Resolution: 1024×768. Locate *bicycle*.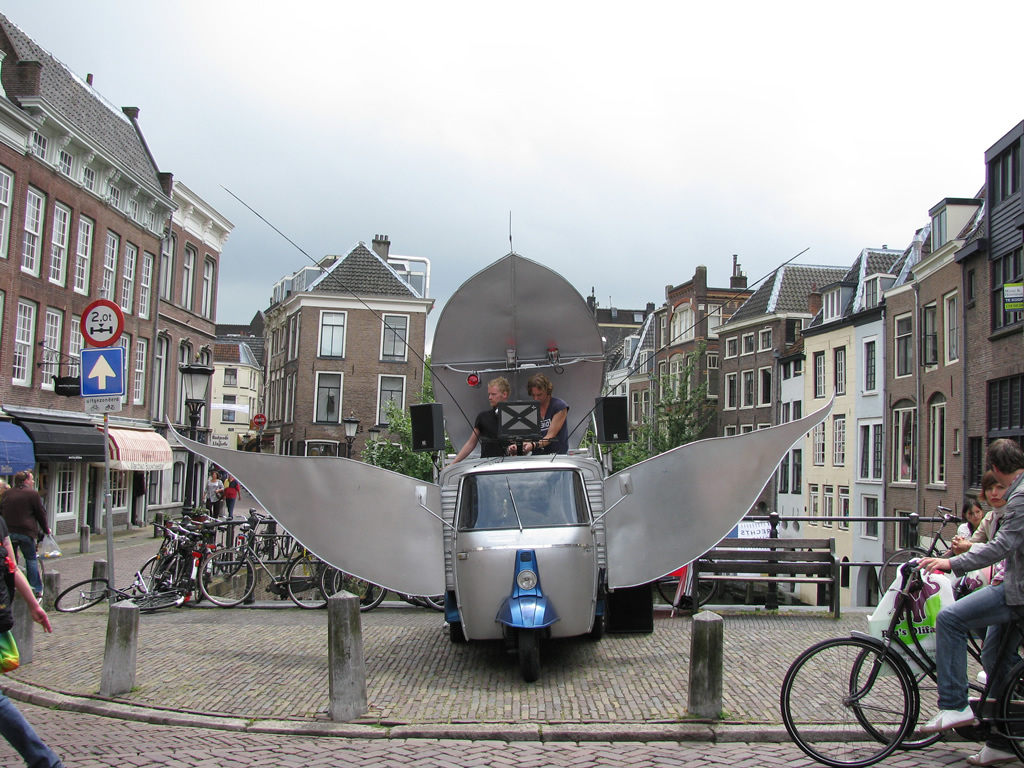
652, 551, 719, 618.
